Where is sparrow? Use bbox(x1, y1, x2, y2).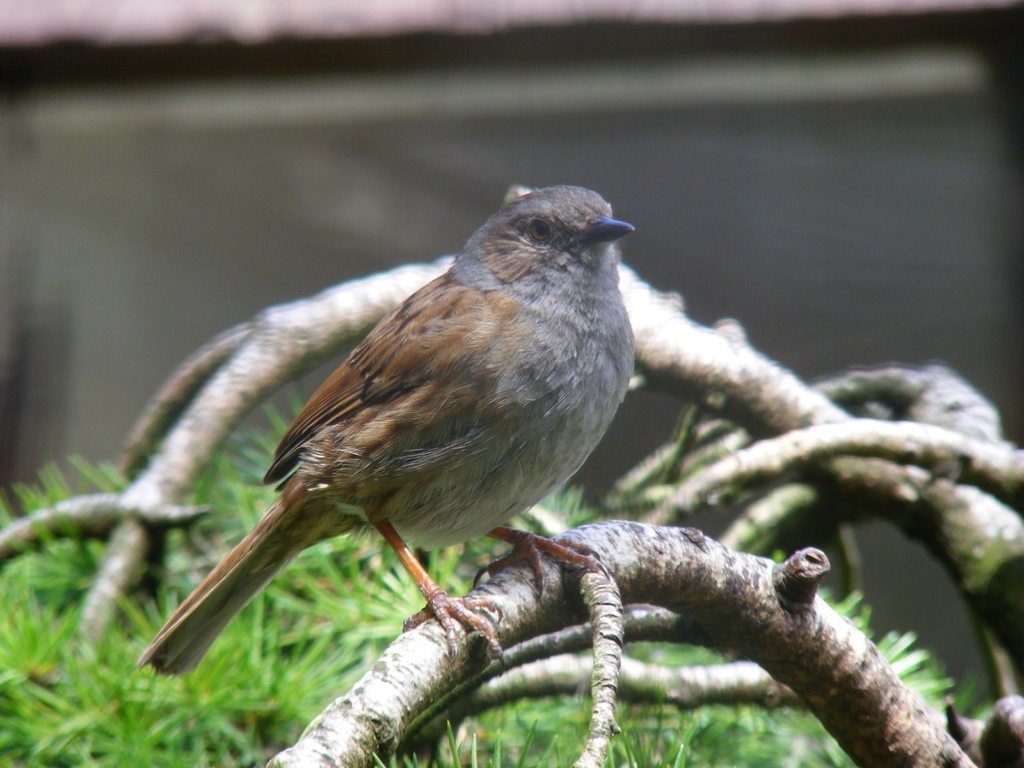
bbox(132, 182, 639, 676).
